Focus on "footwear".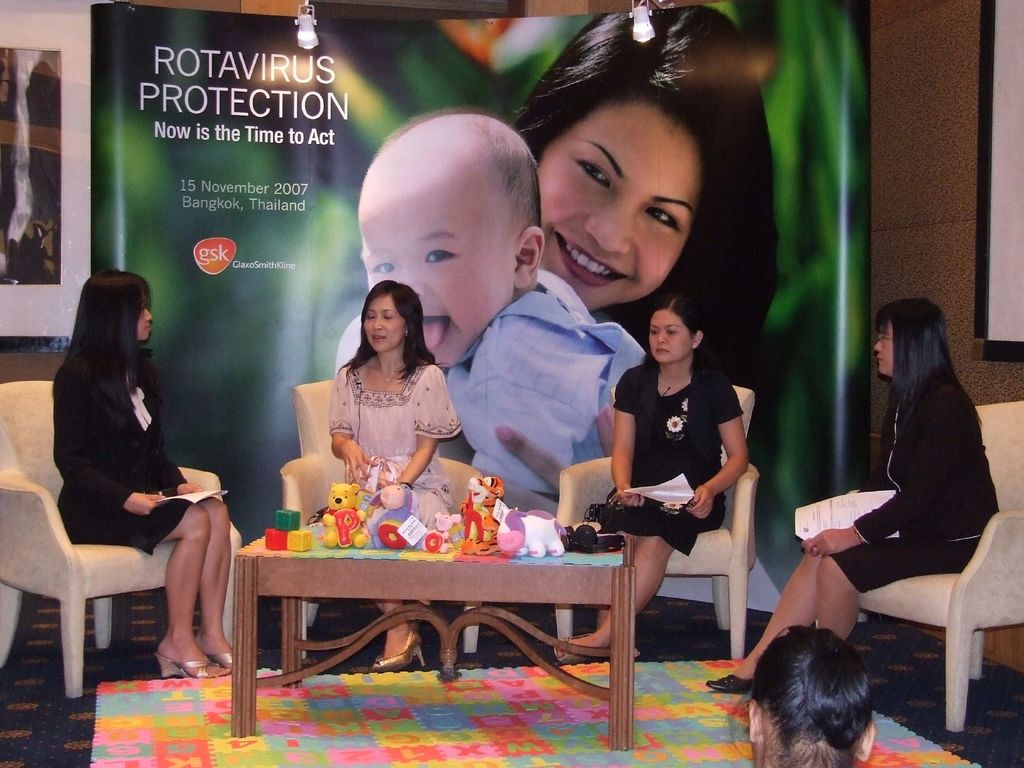
Focused at [705,677,746,696].
